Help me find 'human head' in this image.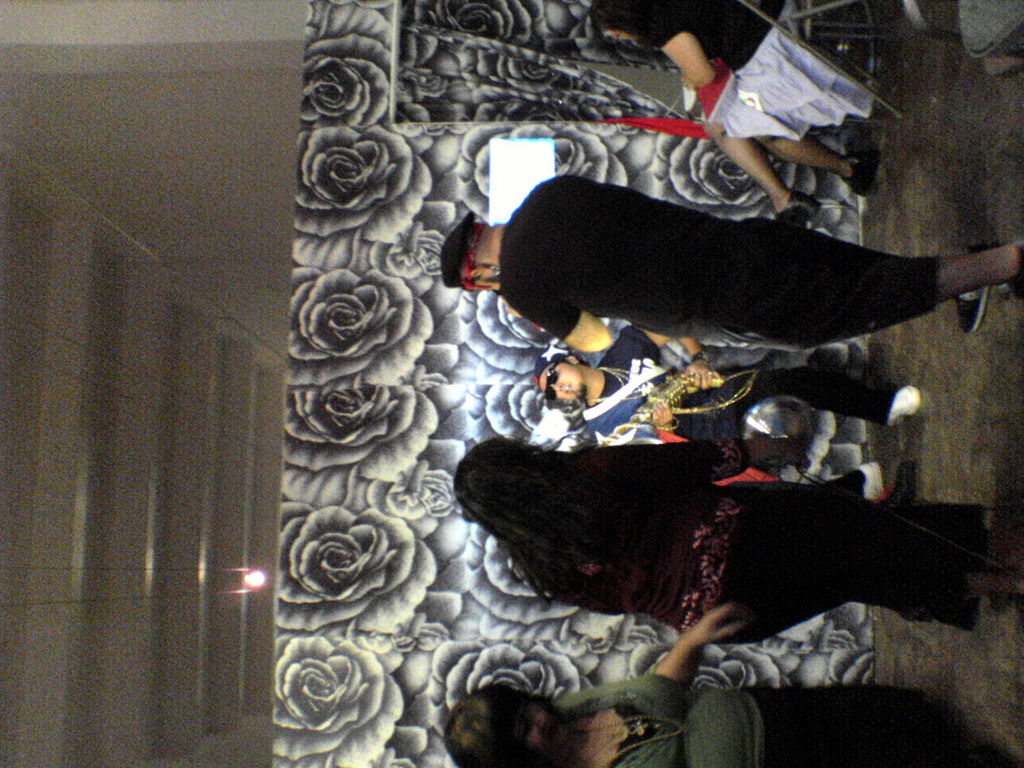
Found it: rect(447, 205, 515, 305).
